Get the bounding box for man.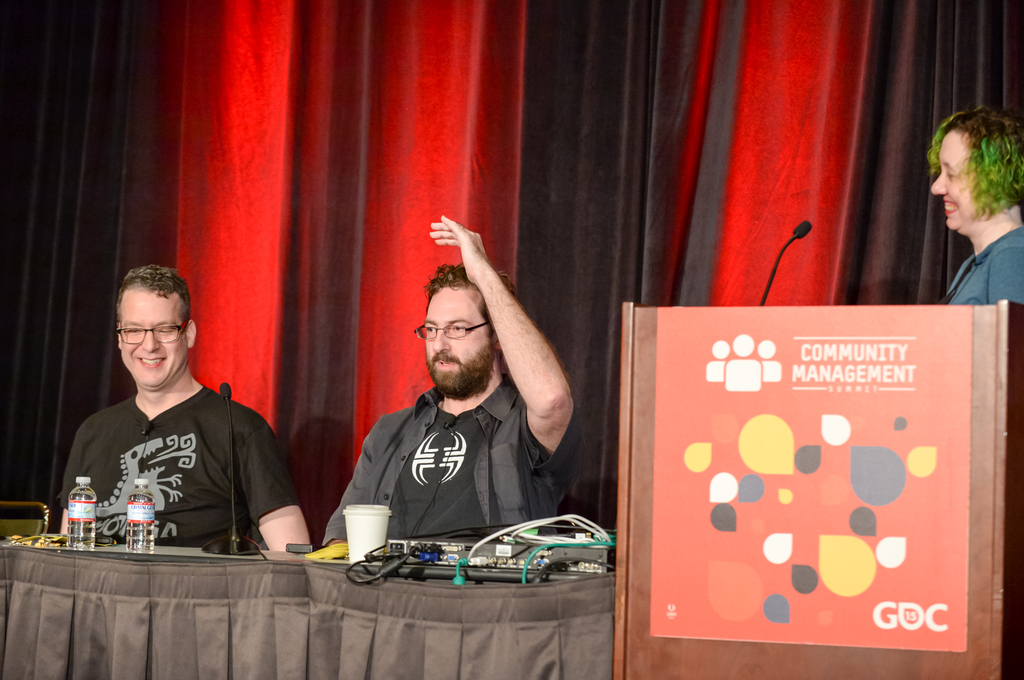
323 218 572 546.
